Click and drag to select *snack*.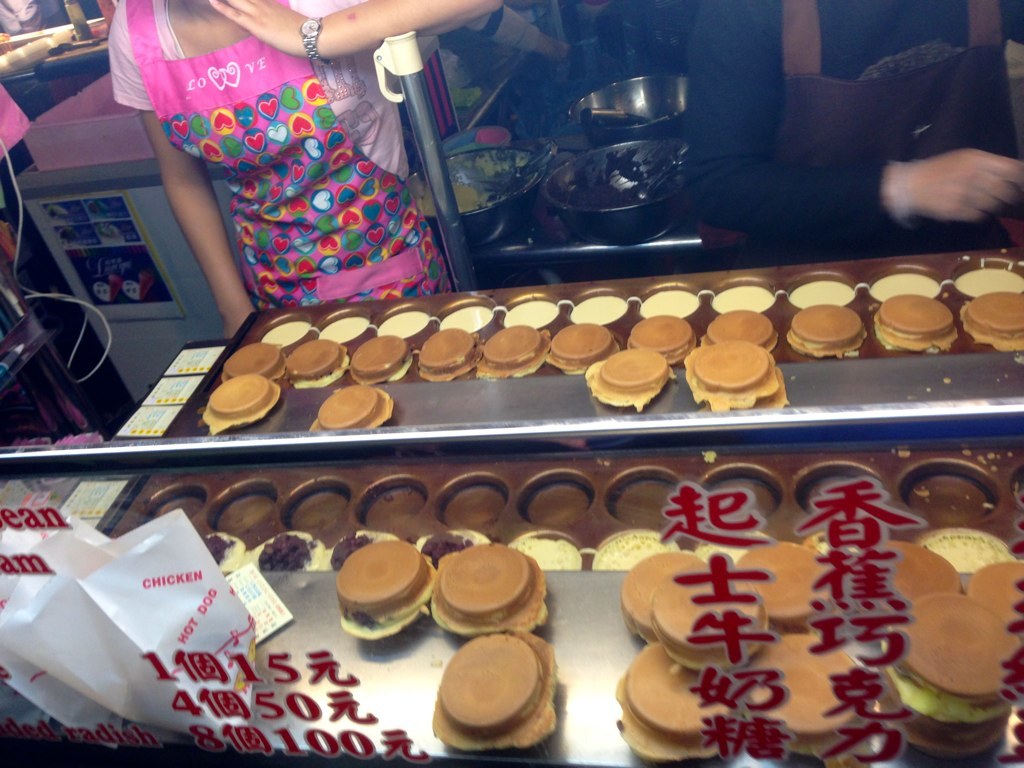
Selection: box(649, 570, 764, 668).
